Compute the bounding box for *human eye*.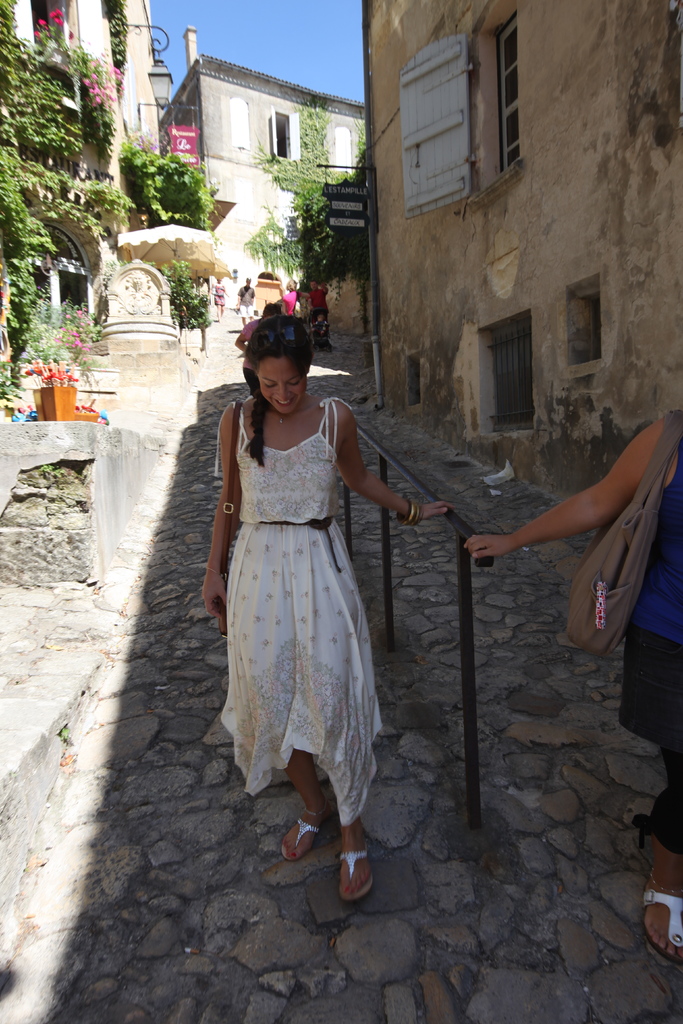
<region>288, 380, 300, 387</region>.
